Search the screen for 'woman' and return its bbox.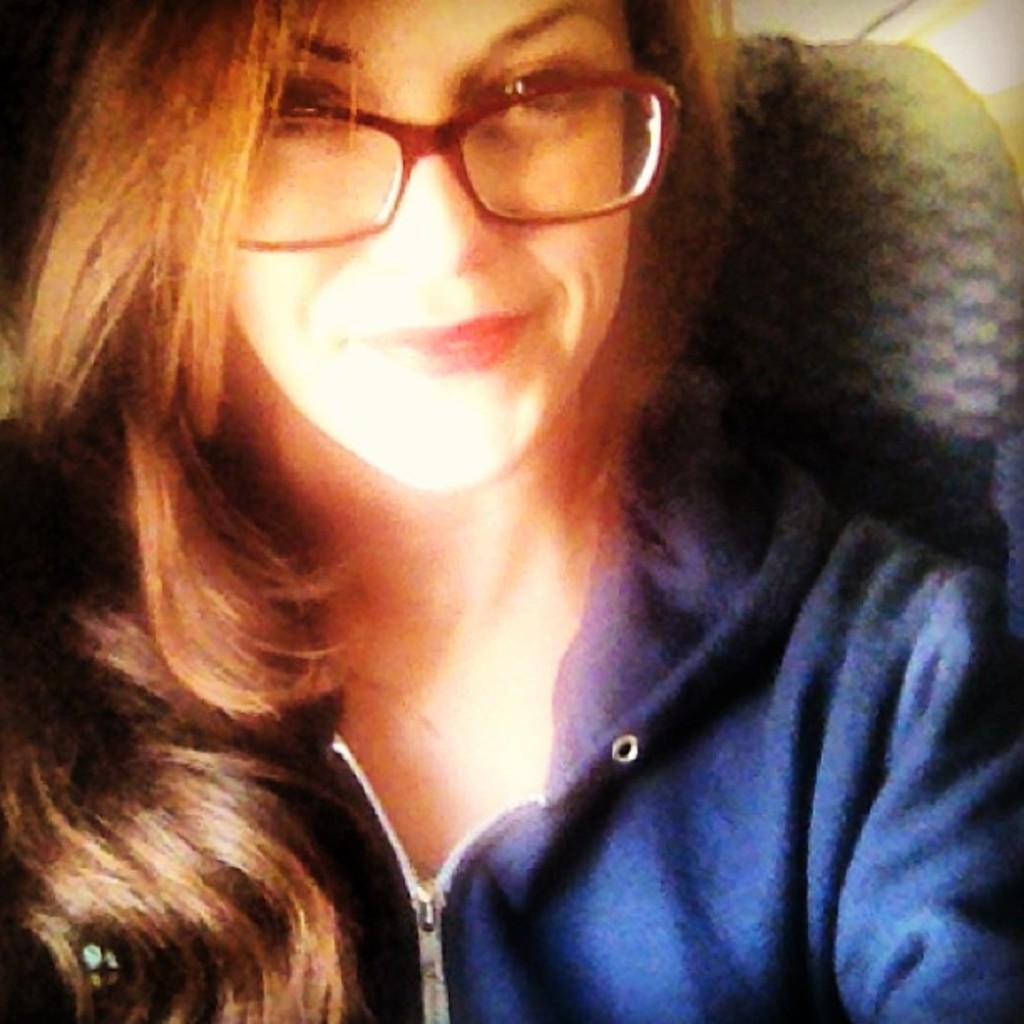
Found: l=0, t=0, r=1022, b=1021.
